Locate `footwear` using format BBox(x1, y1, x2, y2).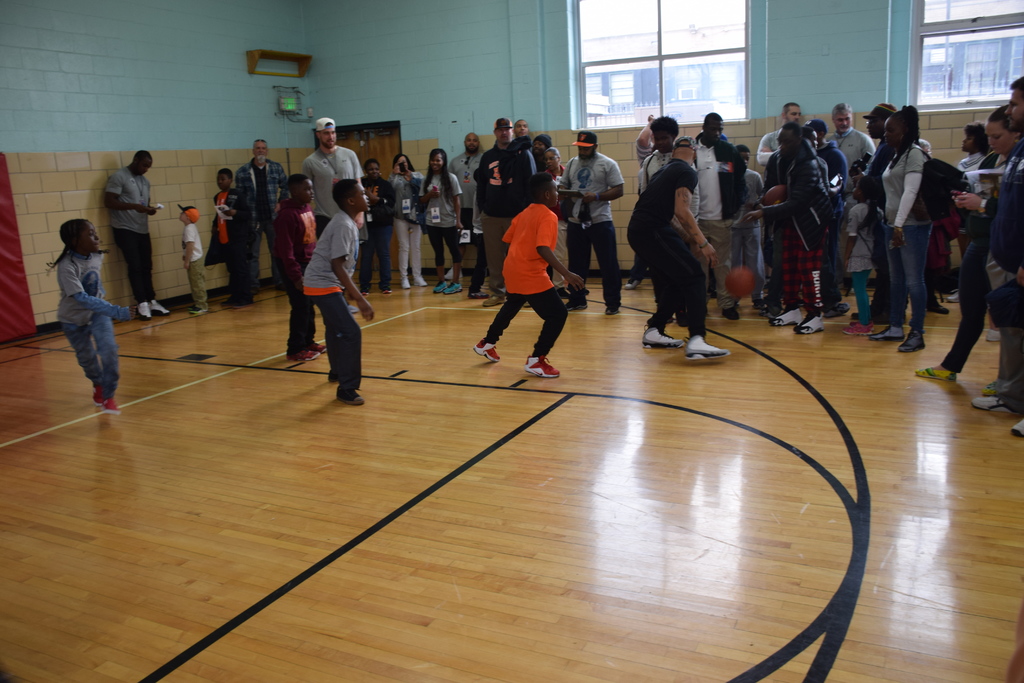
BBox(285, 349, 320, 360).
